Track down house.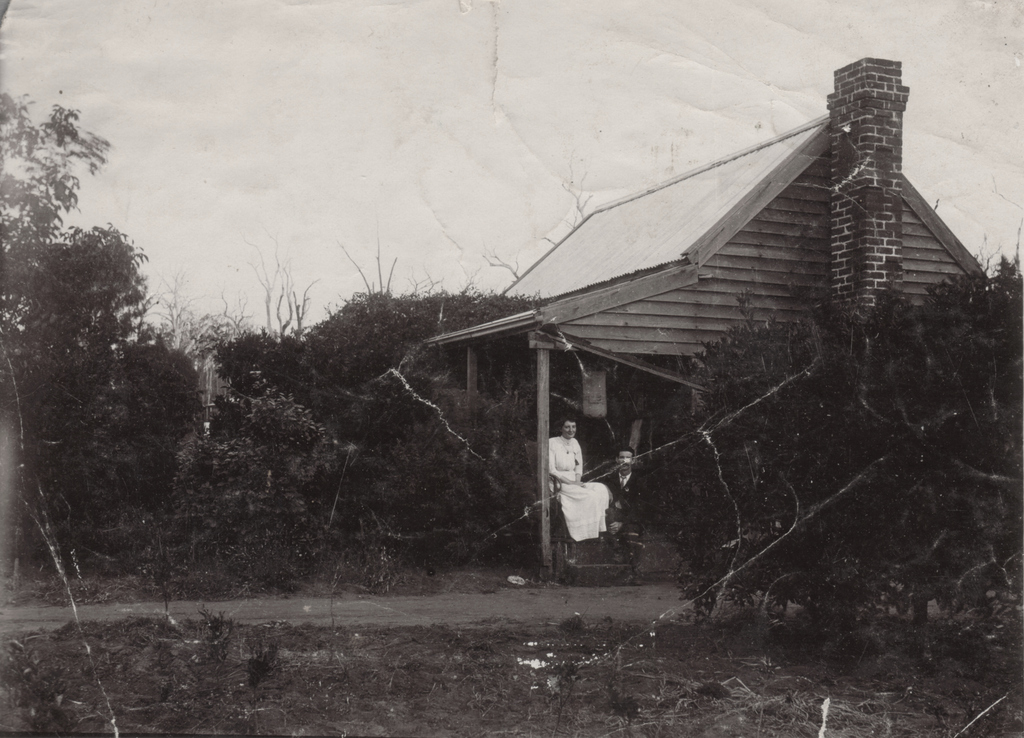
Tracked to 383, 82, 973, 600.
